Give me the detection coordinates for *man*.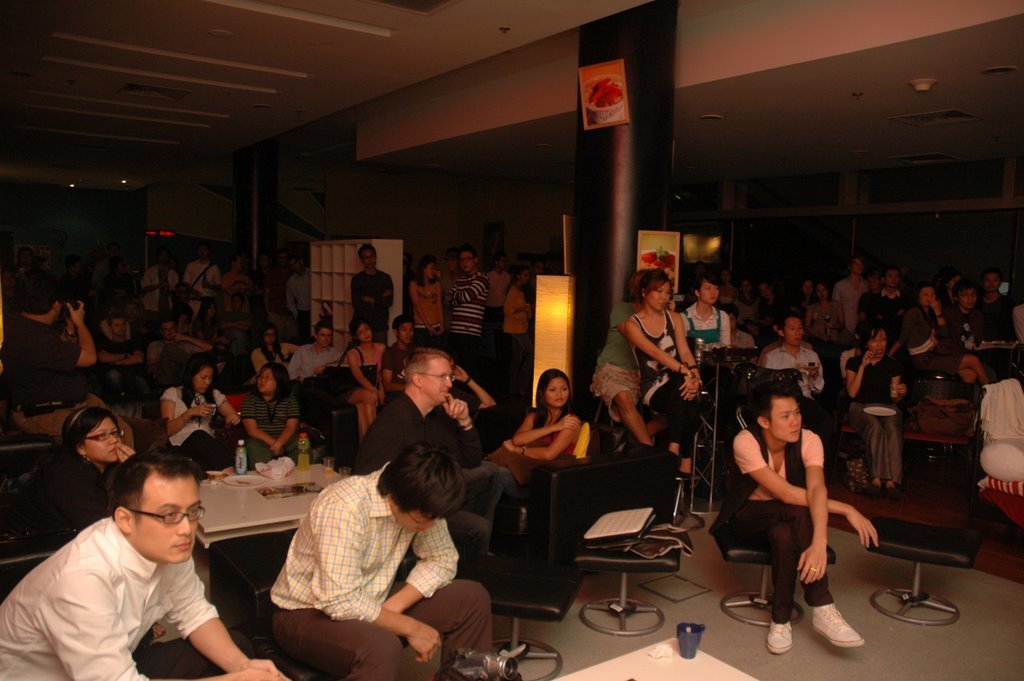
x1=379 y1=313 x2=423 y2=408.
